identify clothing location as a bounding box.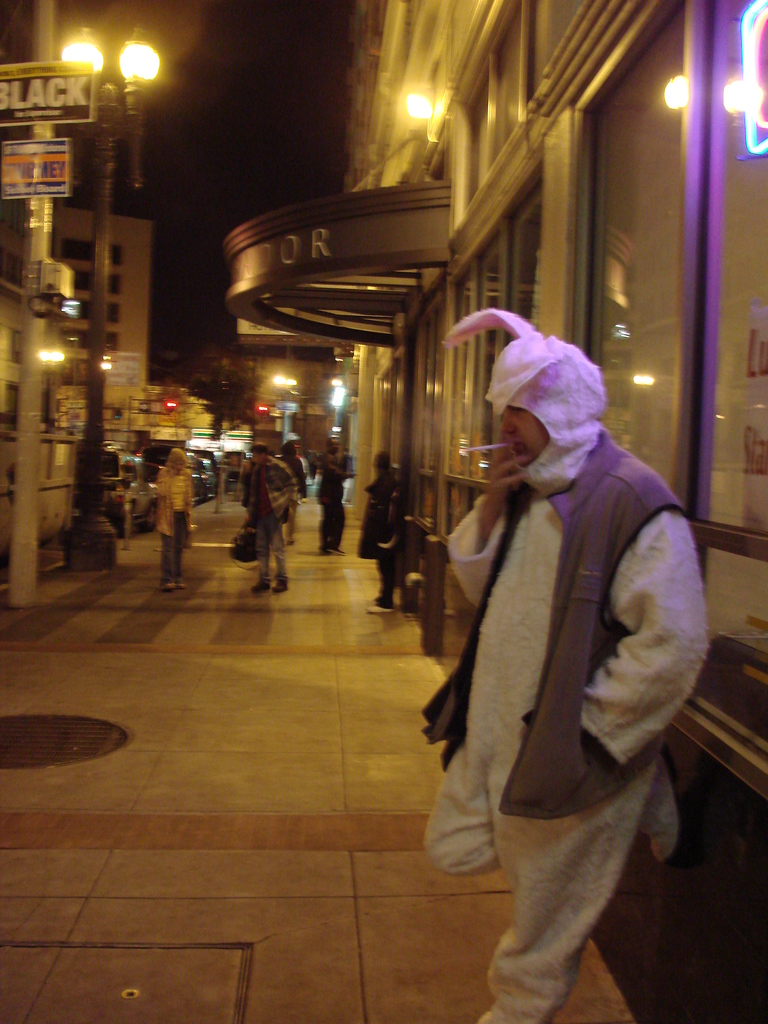
<box>154,444,197,587</box>.
